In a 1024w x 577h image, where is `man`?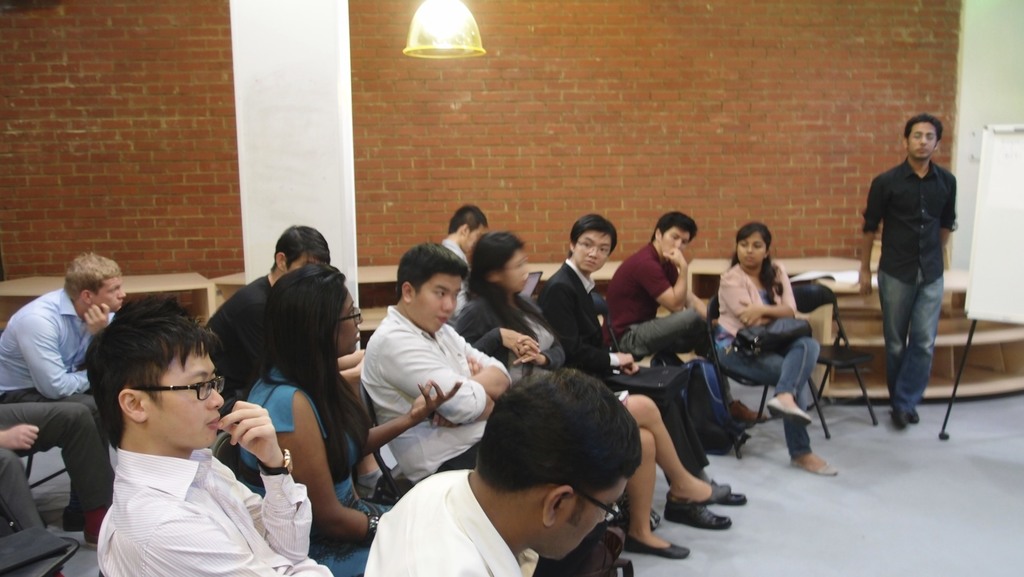
{"x1": 0, "y1": 248, "x2": 125, "y2": 549}.
